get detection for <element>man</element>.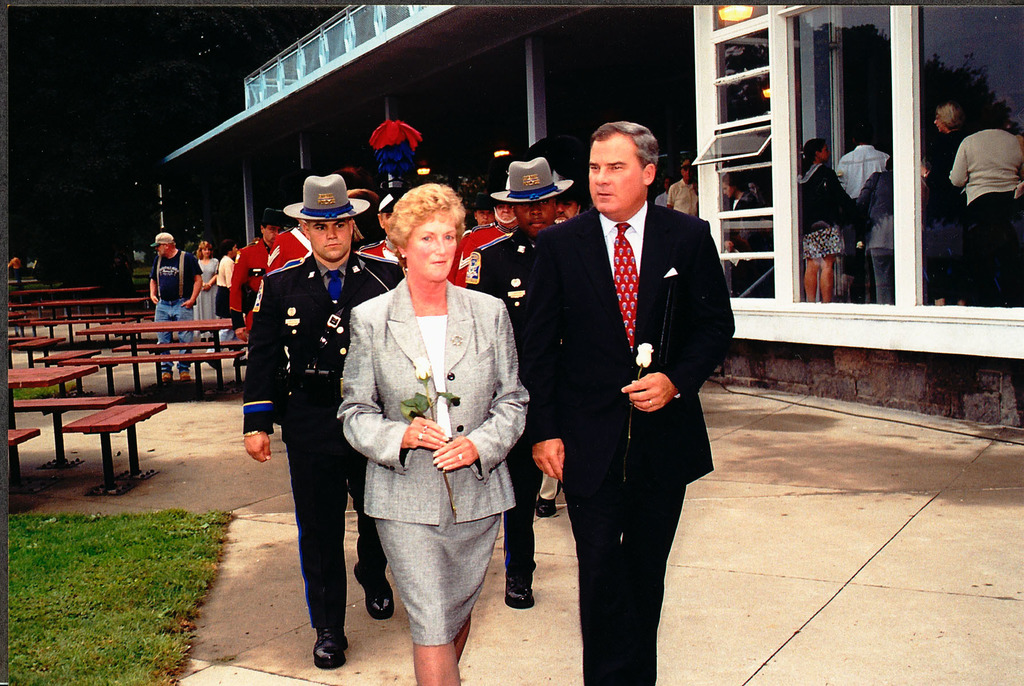
Detection: rect(666, 156, 704, 218).
